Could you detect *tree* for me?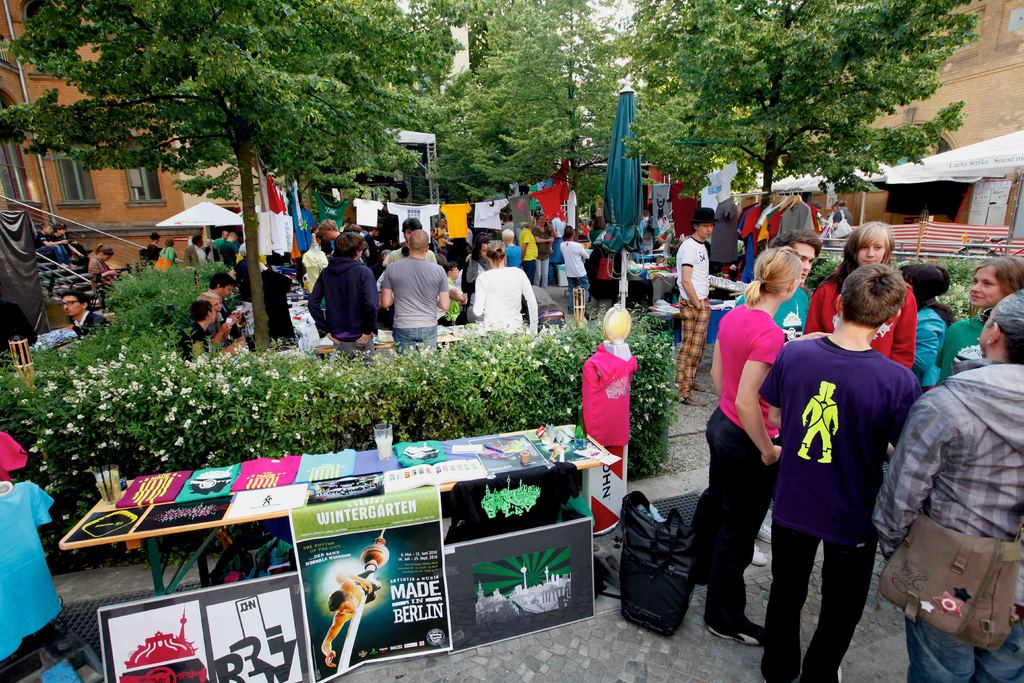
Detection result: (0,0,485,357).
